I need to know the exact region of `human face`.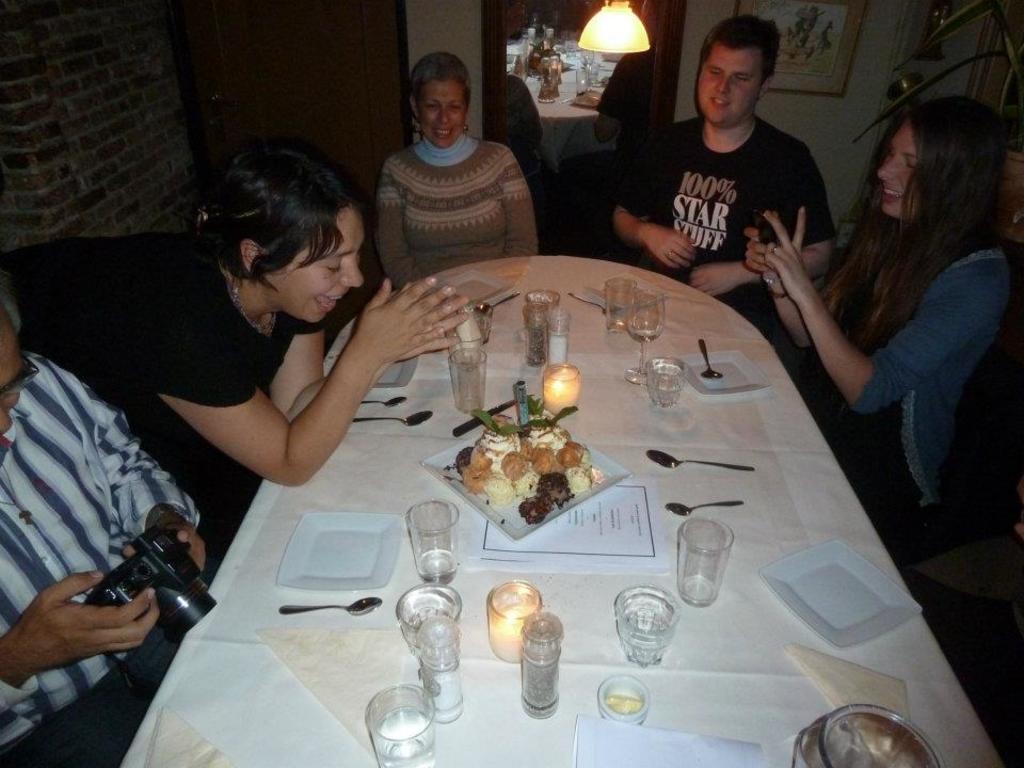
Region: <region>414, 76, 468, 146</region>.
